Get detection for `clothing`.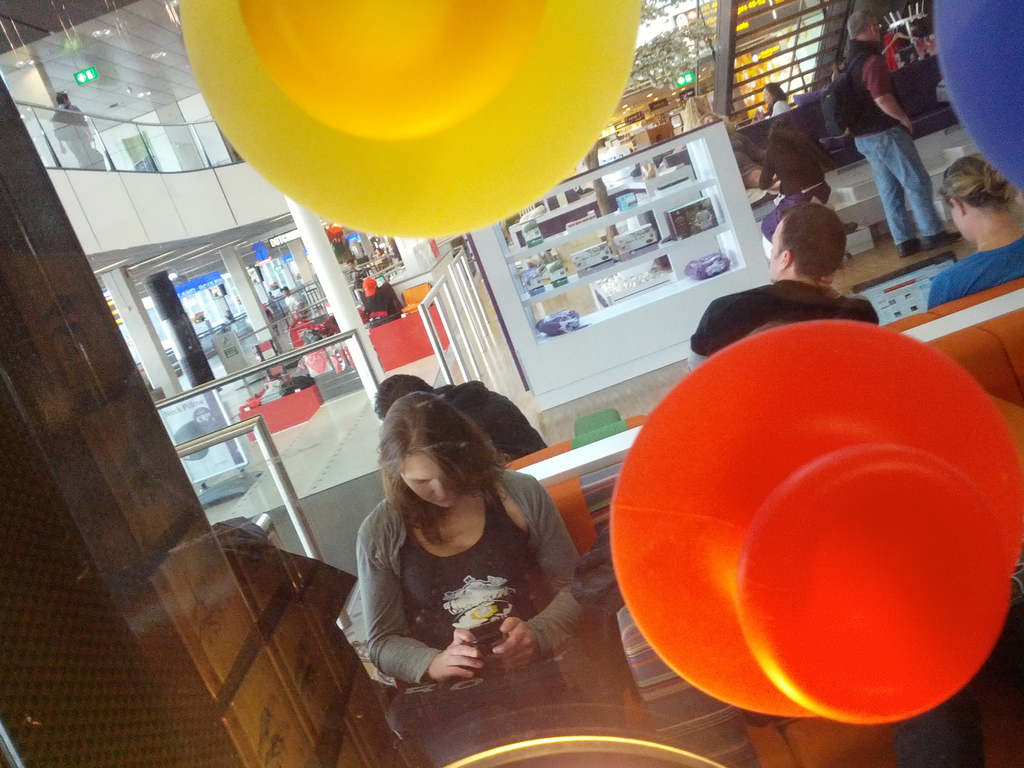
Detection: left=364, top=492, right=587, bottom=691.
